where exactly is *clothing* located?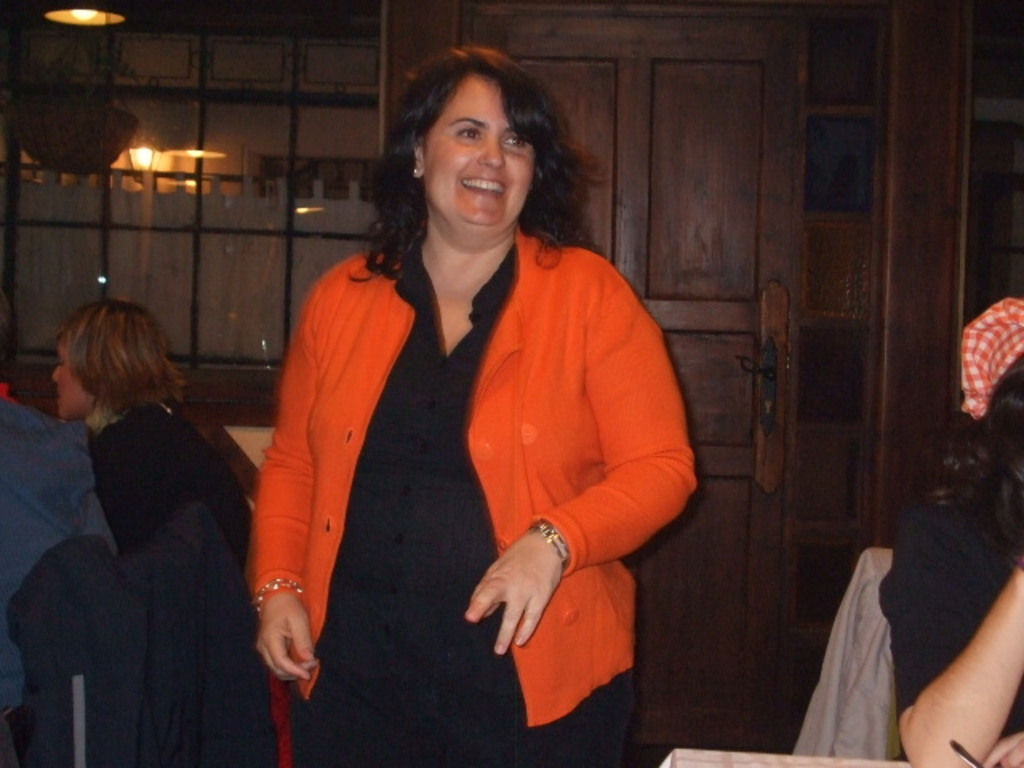
Its bounding box is <bbox>878, 477, 1022, 707</bbox>.
